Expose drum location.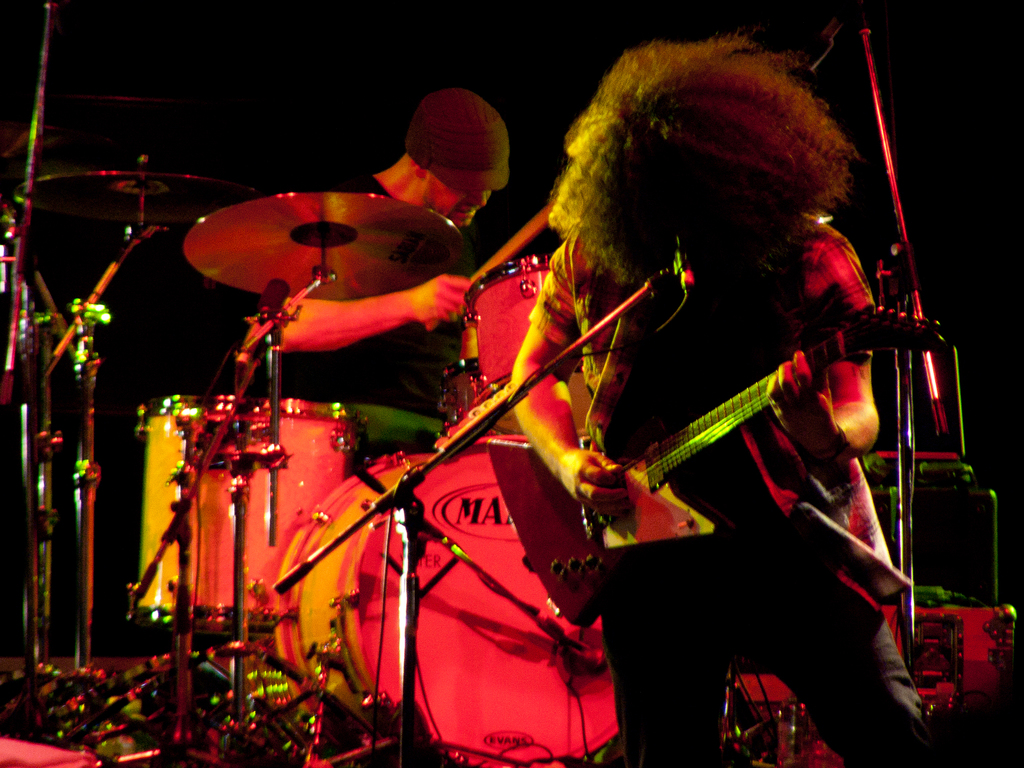
Exposed at BBox(273, 450, 617, 767).
